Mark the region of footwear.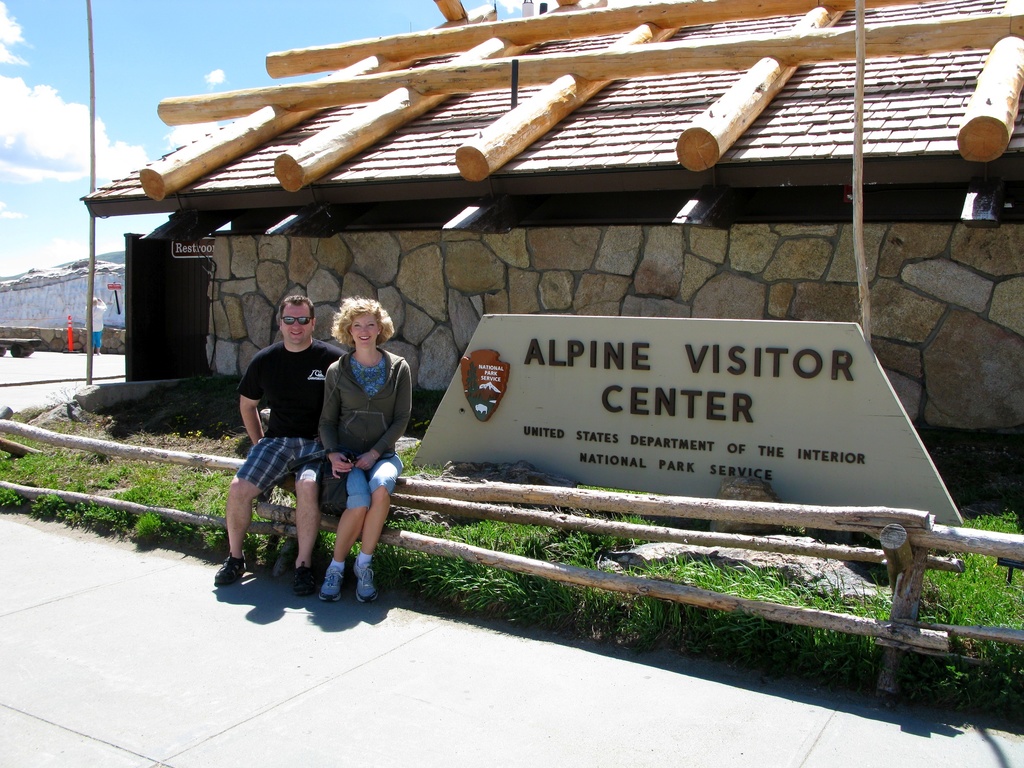
Region: [351, 563, 379, 604].
